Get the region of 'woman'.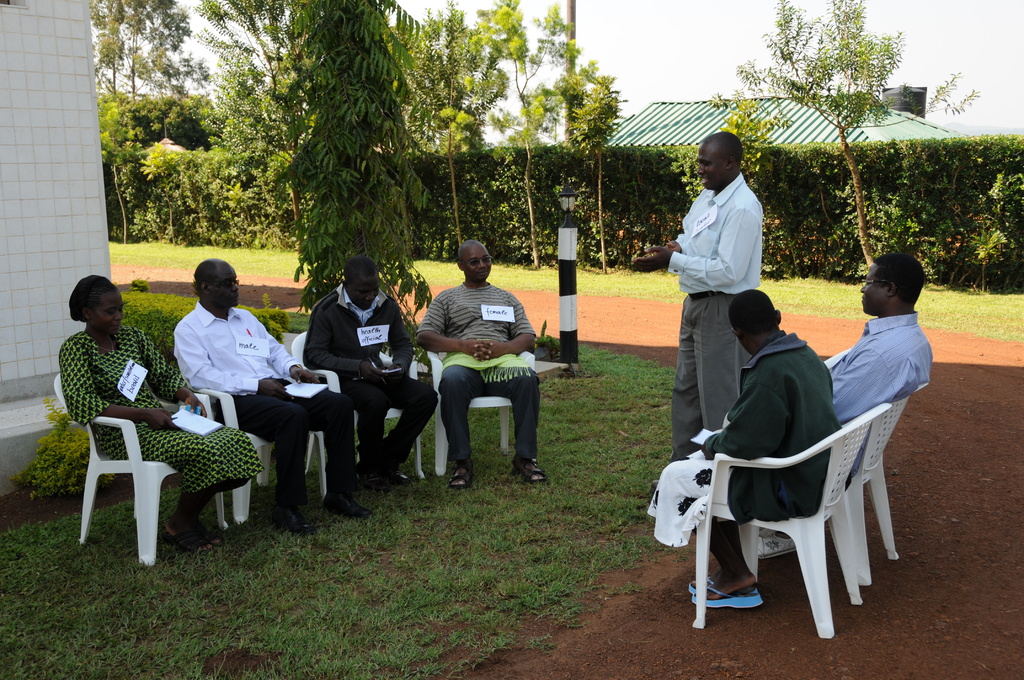
(61,290,258,555).
